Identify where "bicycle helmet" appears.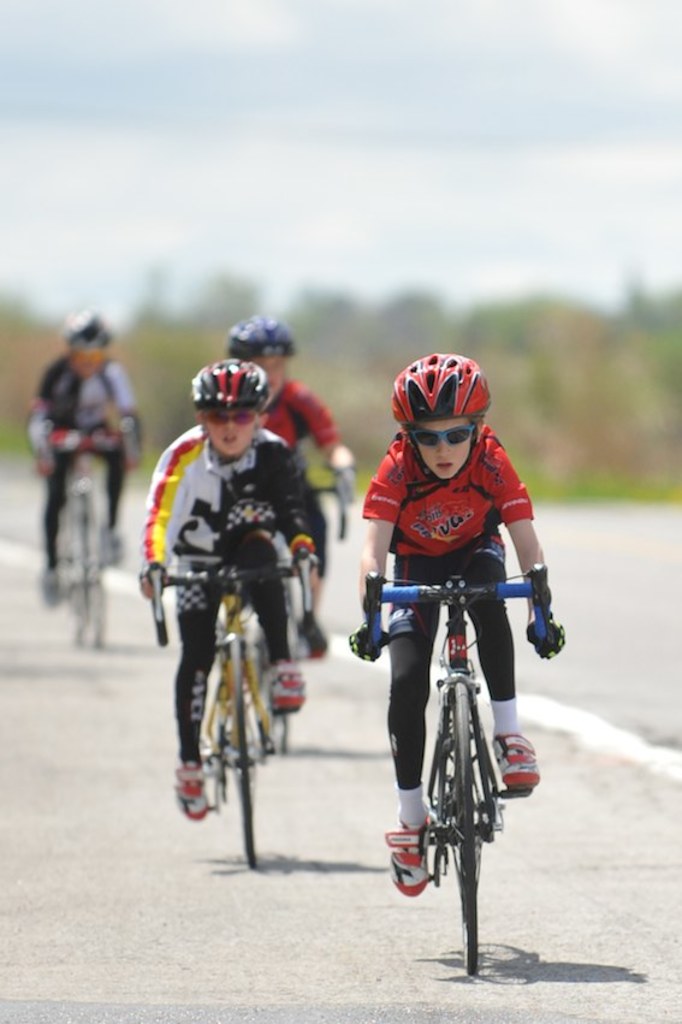
Appears at (401, 356, 488, 414).
